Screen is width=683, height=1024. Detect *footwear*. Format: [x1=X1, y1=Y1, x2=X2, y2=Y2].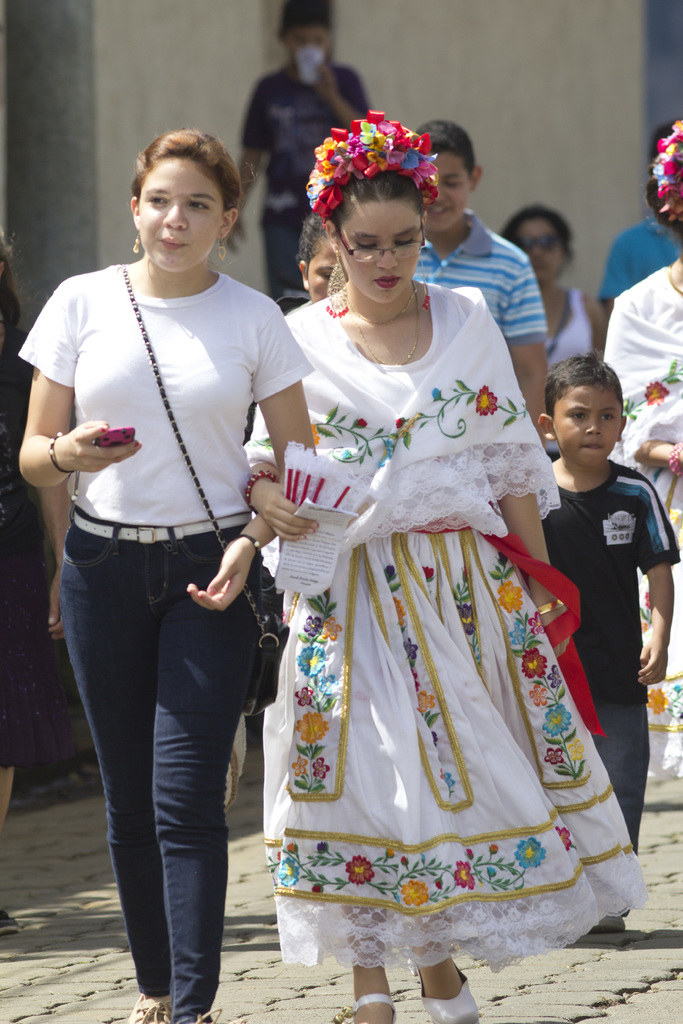
[x1=345, y1=987, x2=393, y2=1023].
